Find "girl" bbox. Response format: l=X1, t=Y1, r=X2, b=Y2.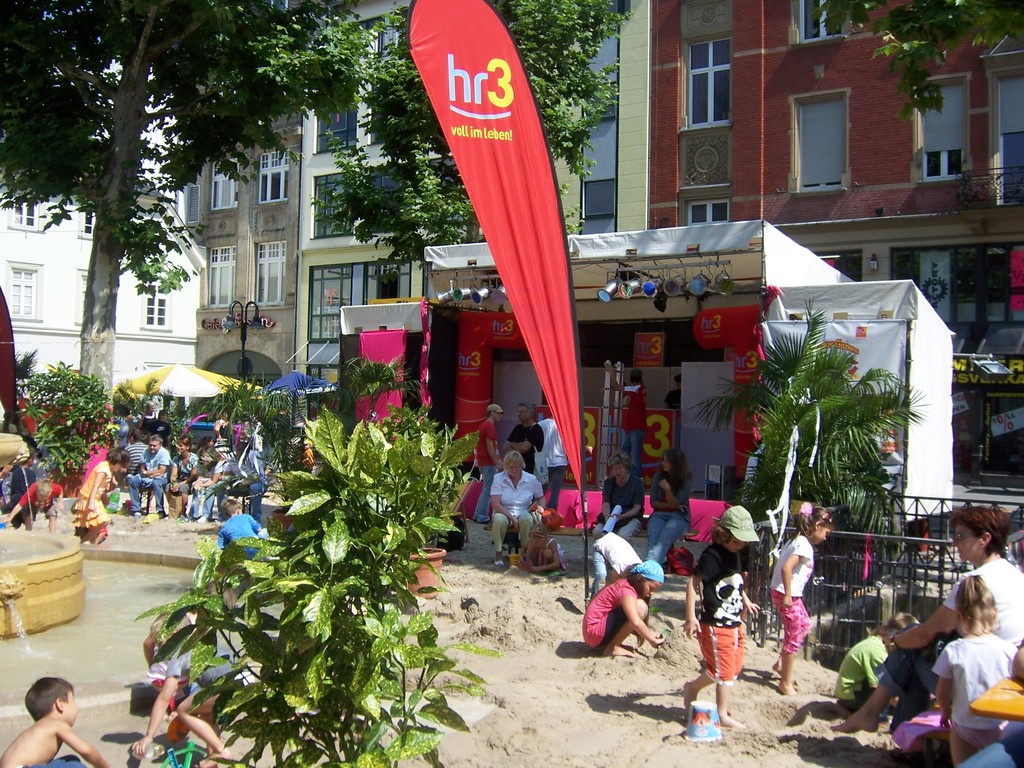
l=519, t=524, r=567, b=572.
